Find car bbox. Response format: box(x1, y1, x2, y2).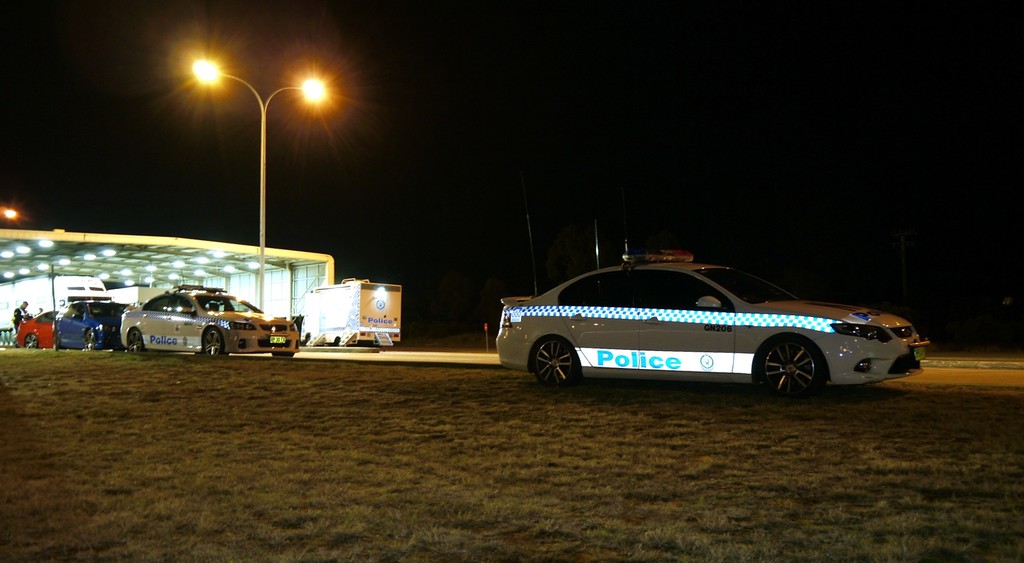
box(122, 282, 300, 360).
